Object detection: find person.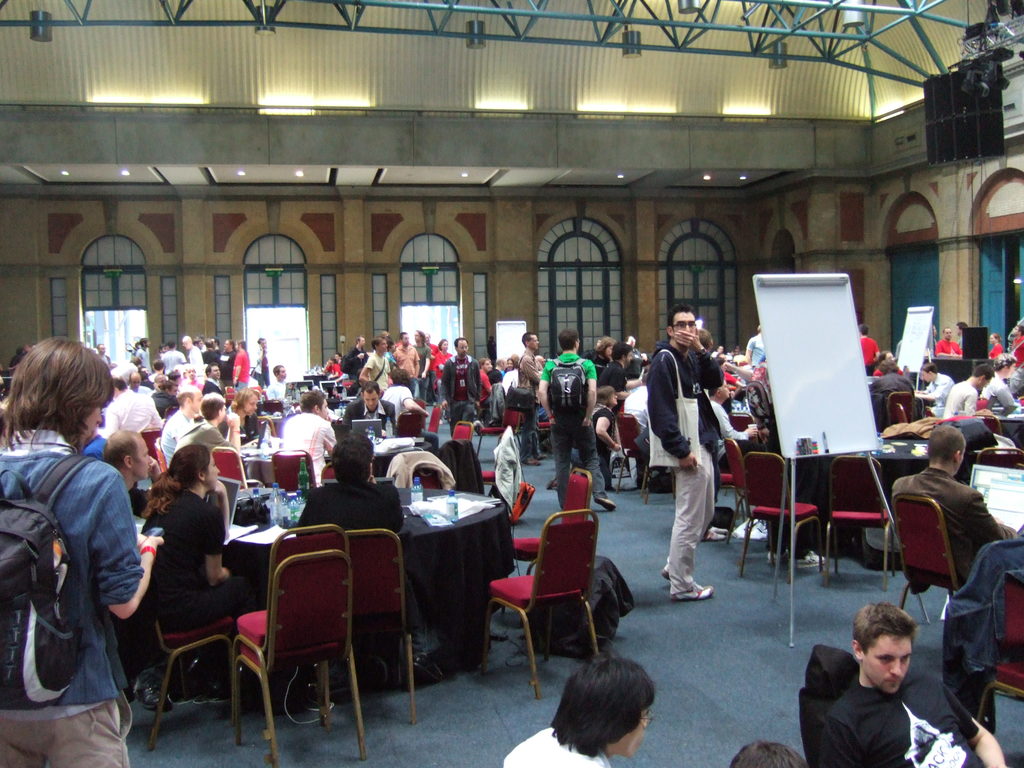
x1=861, y1=324, x2=883, y2=374.
